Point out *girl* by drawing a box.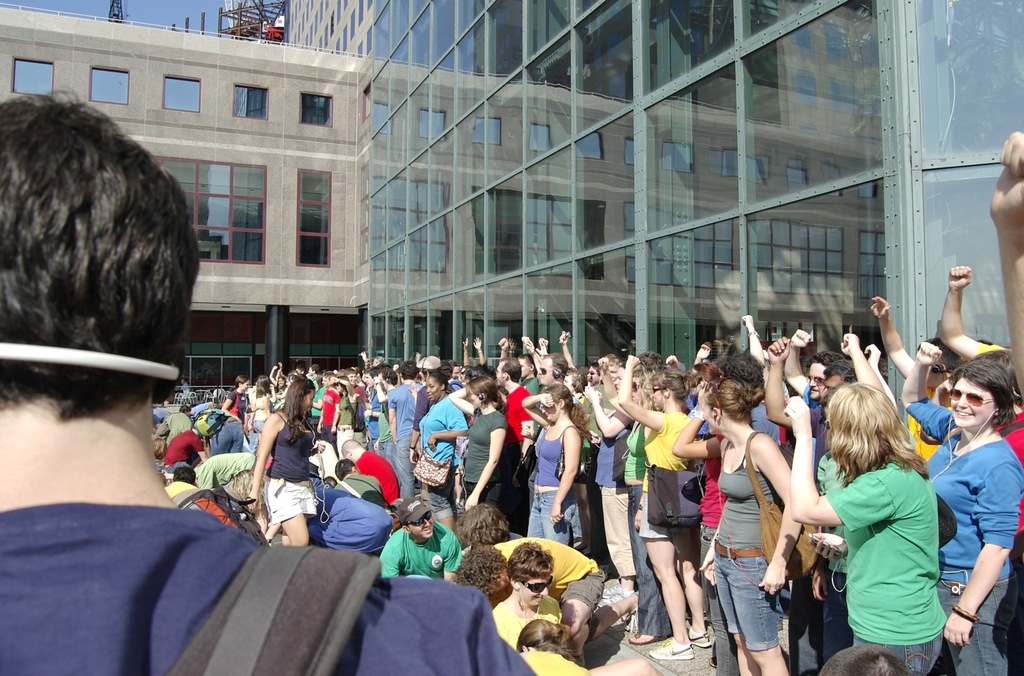
[691,365,727,405].
